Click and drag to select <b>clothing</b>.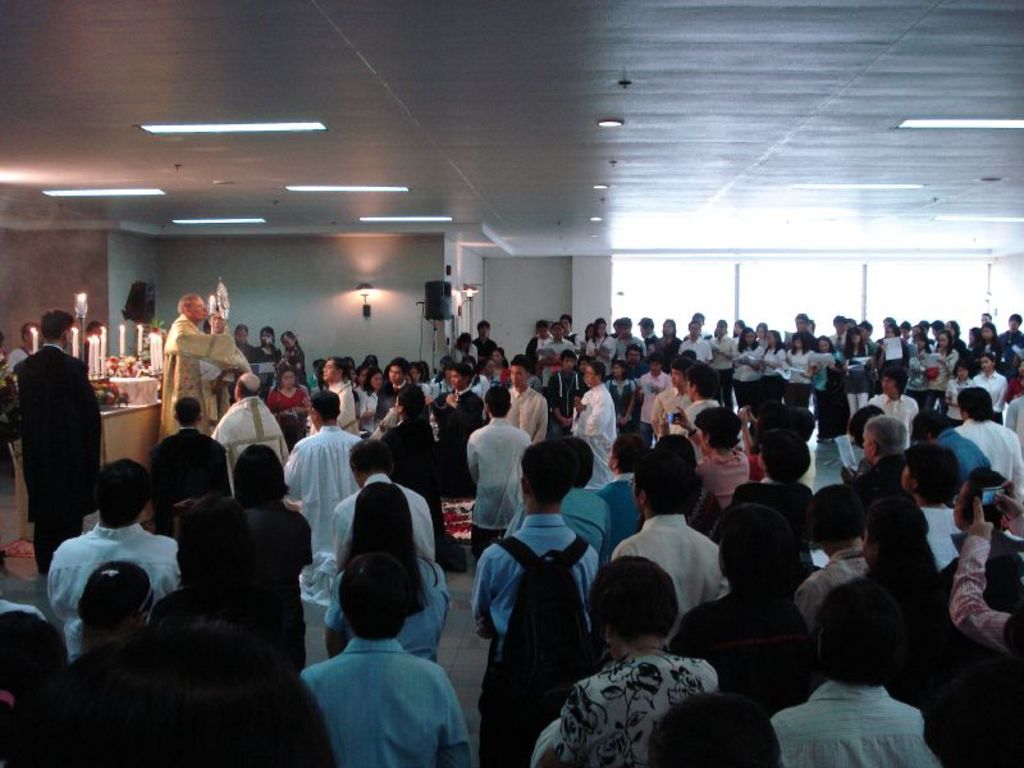
Selection: detection(472, 421, 532, 548).
